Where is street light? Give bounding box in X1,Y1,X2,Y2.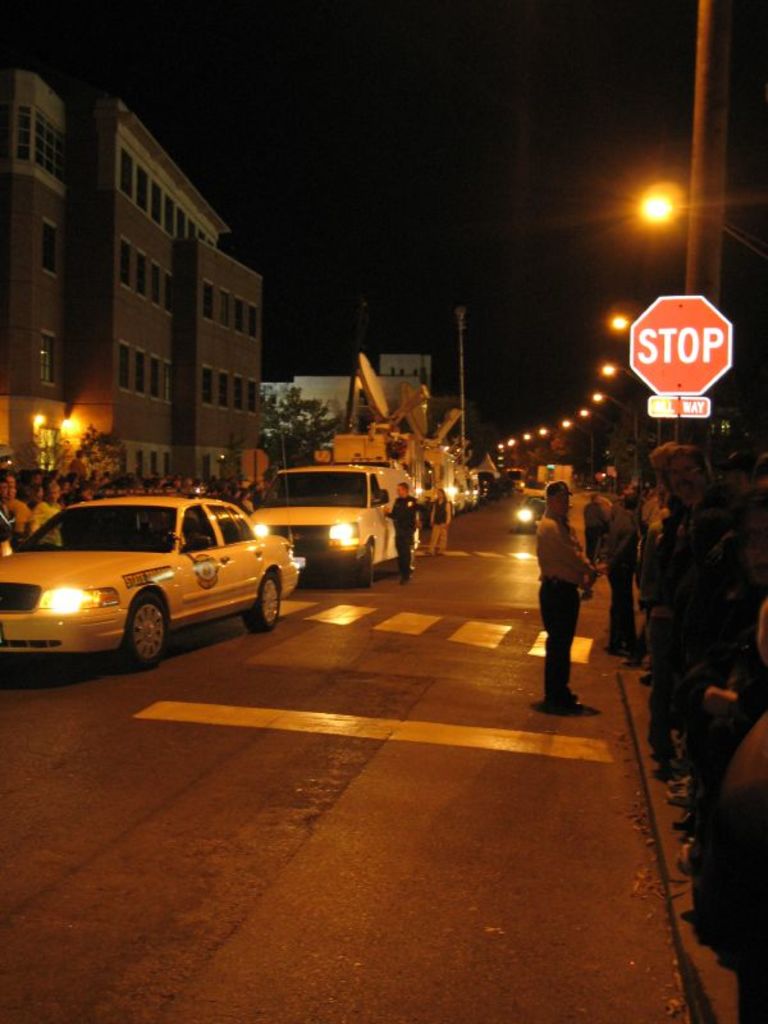
559,407,590,486.
